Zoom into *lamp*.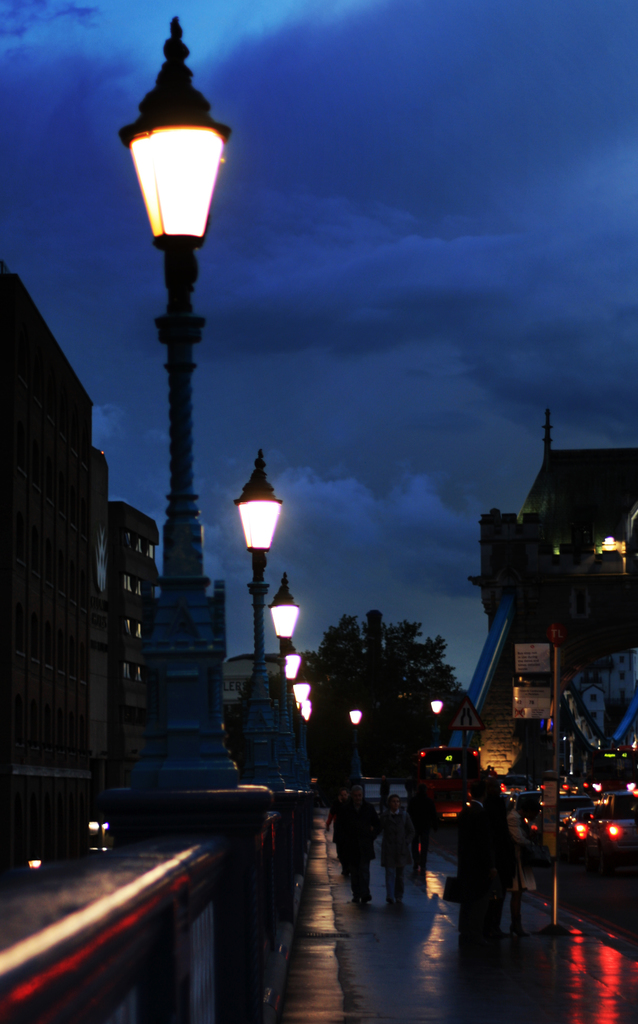
Zoom target: bbox(113, 44, 230, 303).
